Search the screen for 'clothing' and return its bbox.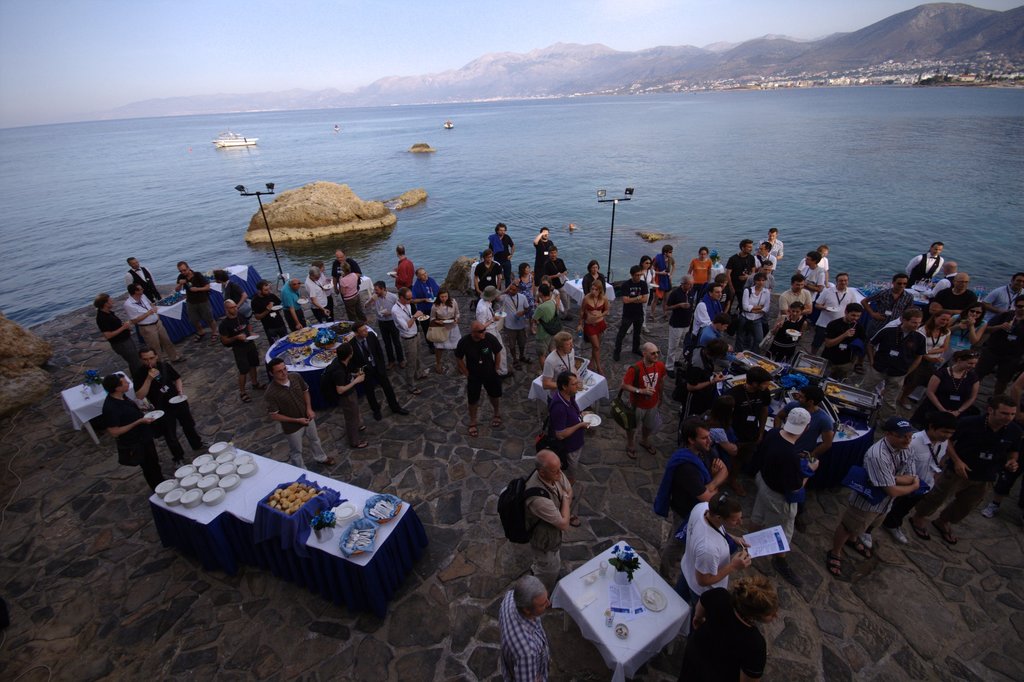
Found: left=151, top=353, right=205, bottom=450.
